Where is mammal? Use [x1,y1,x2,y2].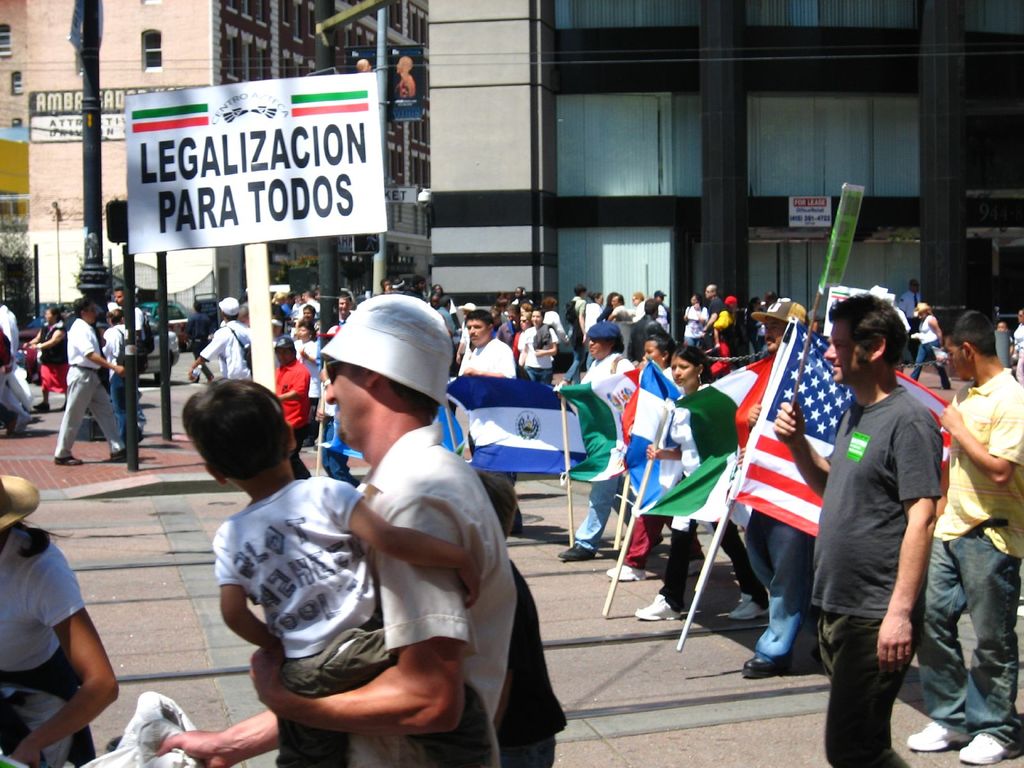
[20,300,68,408].
